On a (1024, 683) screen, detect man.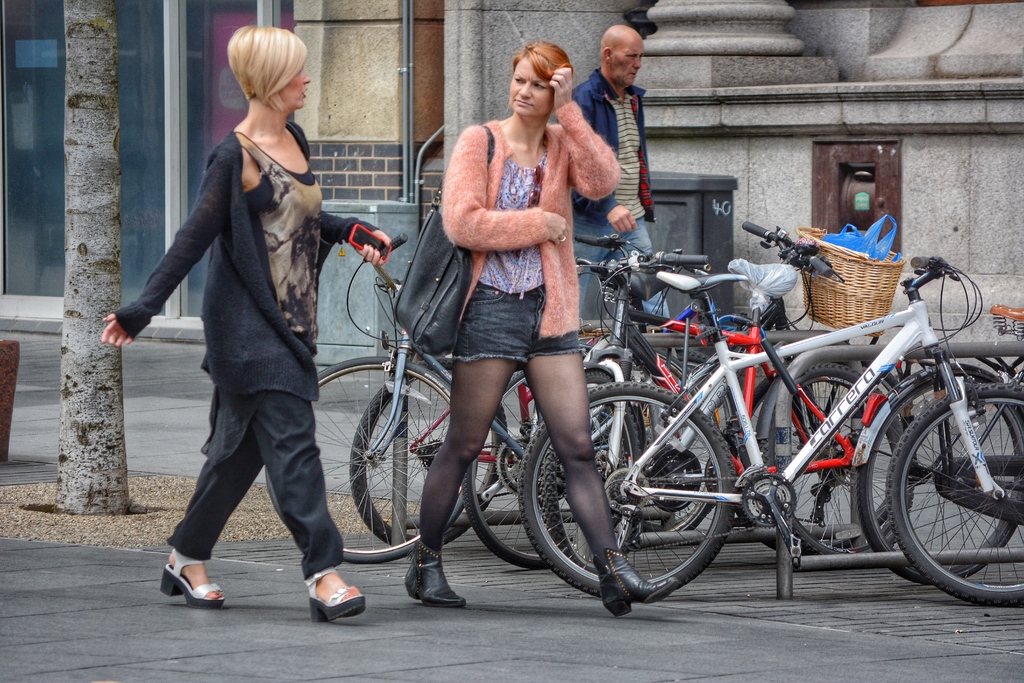
{"x1": 560, "y1": 26, "x2": 677, "y2": 364}.
